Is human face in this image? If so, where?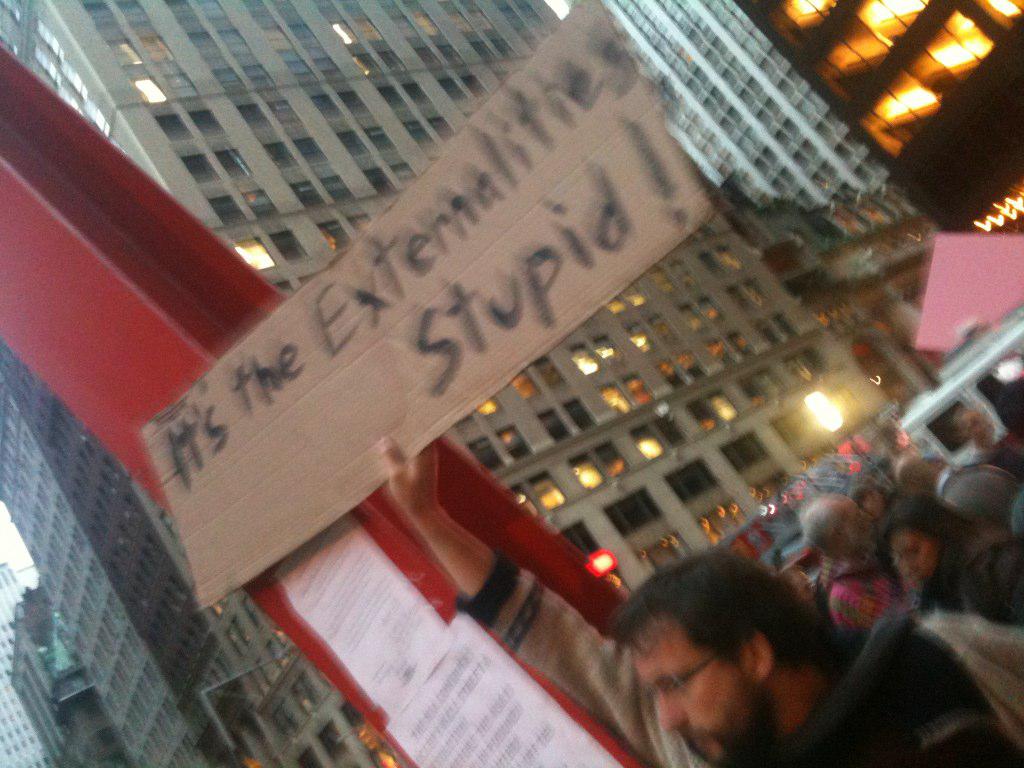
Yes, at 636:617:764:767.
